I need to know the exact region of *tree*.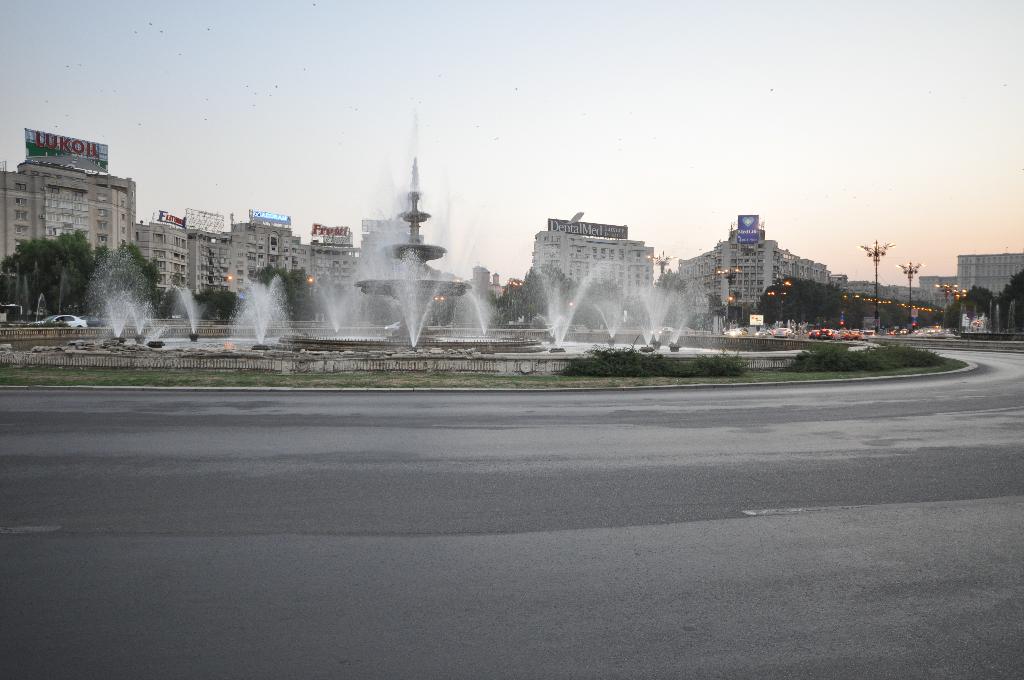
Region: l=188, t=282, r=241, b=318.
